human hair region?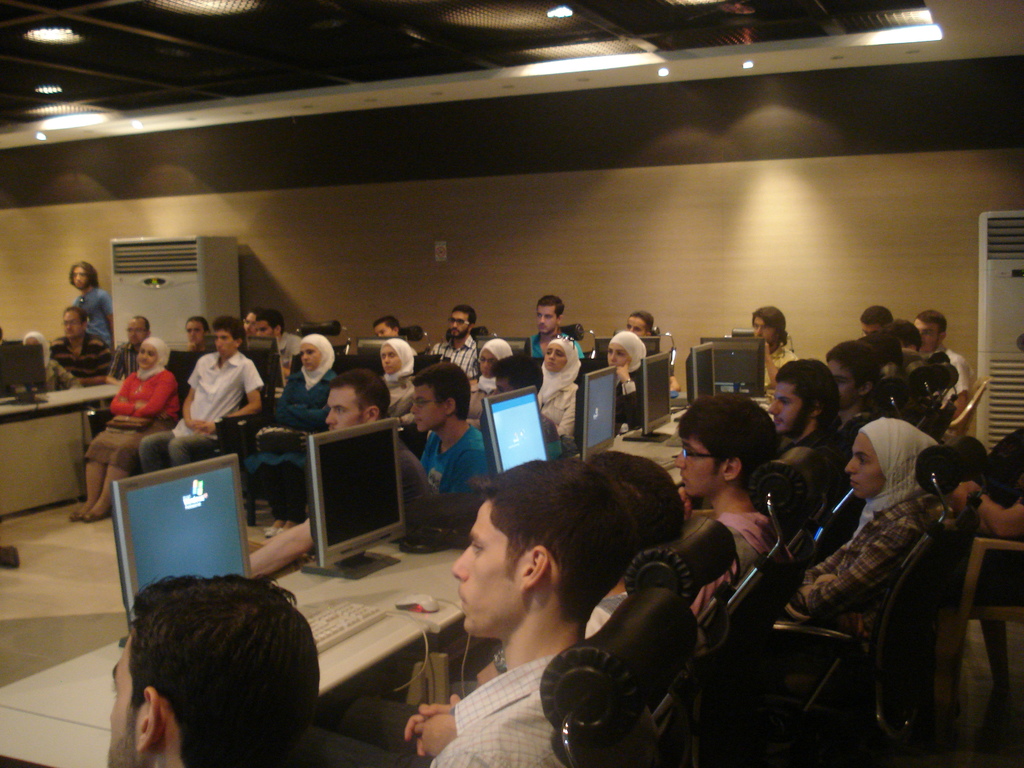
pyautogui.locateOnScreen(534, 291, 566, 320)
